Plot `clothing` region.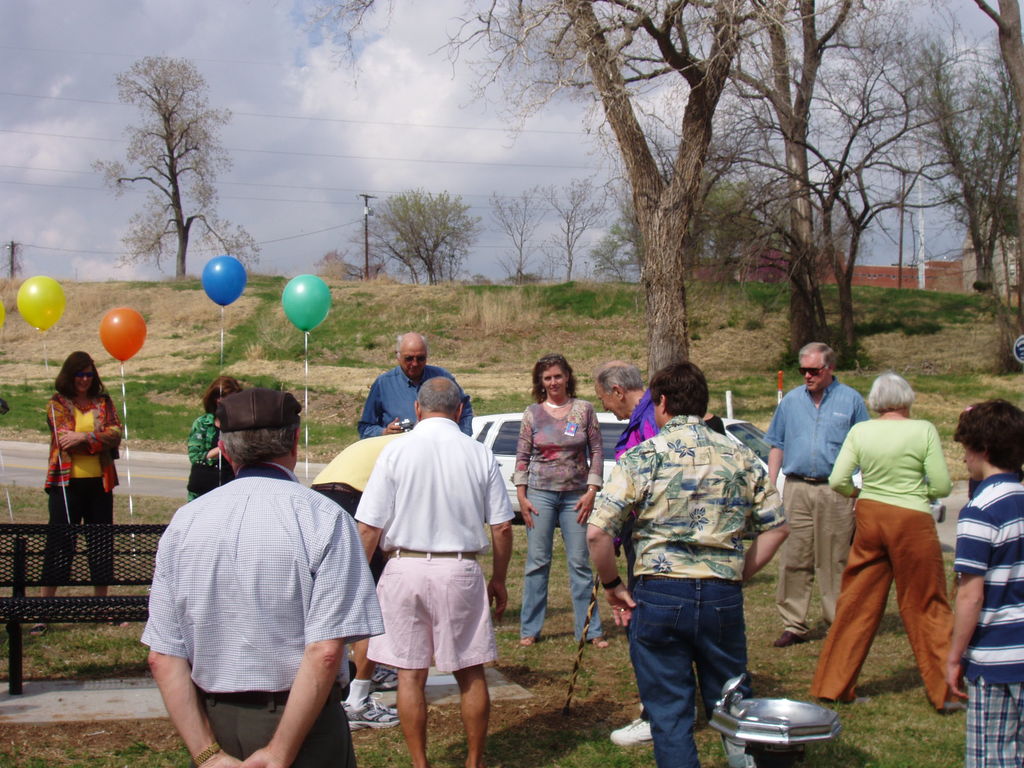
Plotted at pyautogui.locateOnScreen(517, 406, 600, 643).
